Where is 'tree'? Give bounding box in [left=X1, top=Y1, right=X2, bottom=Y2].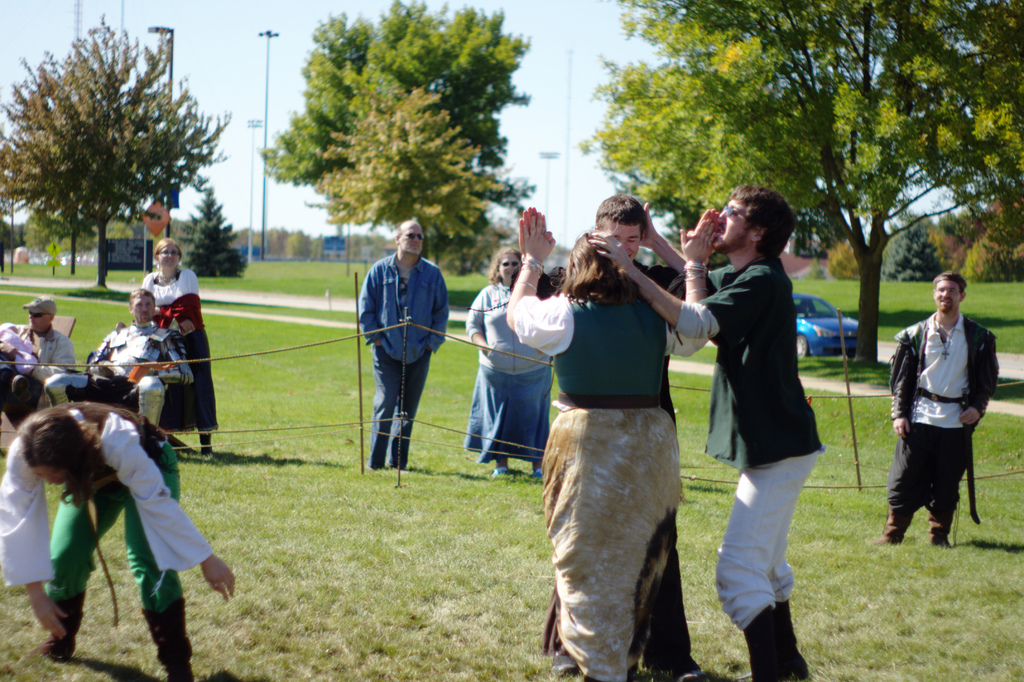
[left=307, top=83, right=506, bottom=274].
